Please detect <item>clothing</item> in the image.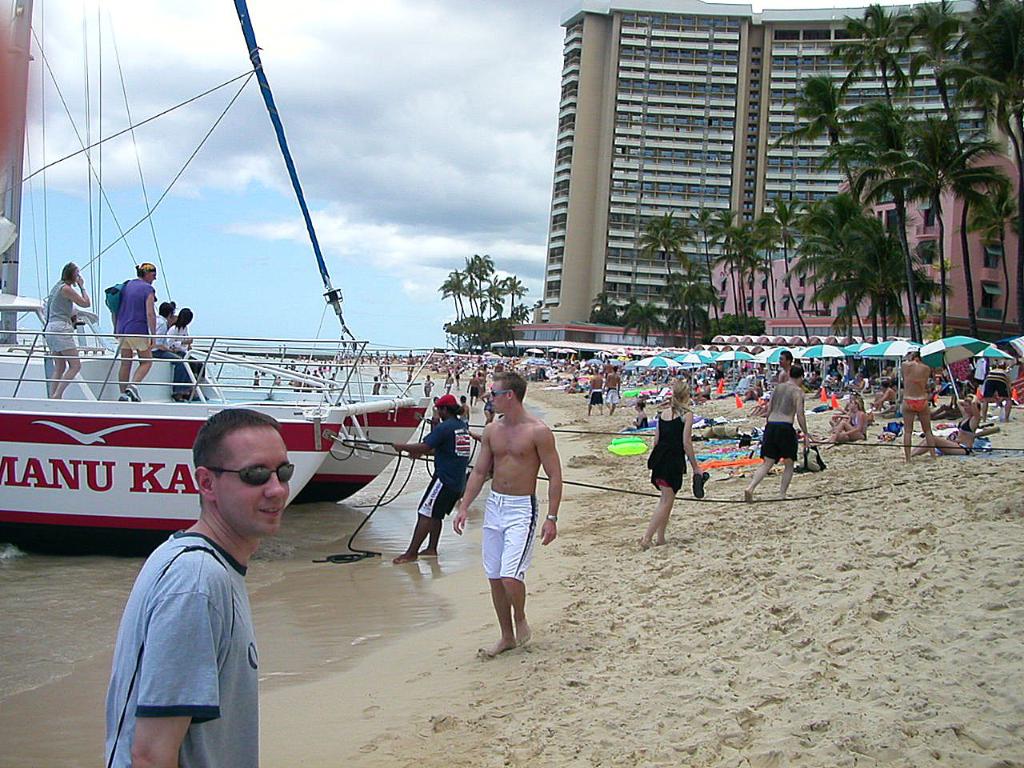
rect(112, 276, 162, 394).
